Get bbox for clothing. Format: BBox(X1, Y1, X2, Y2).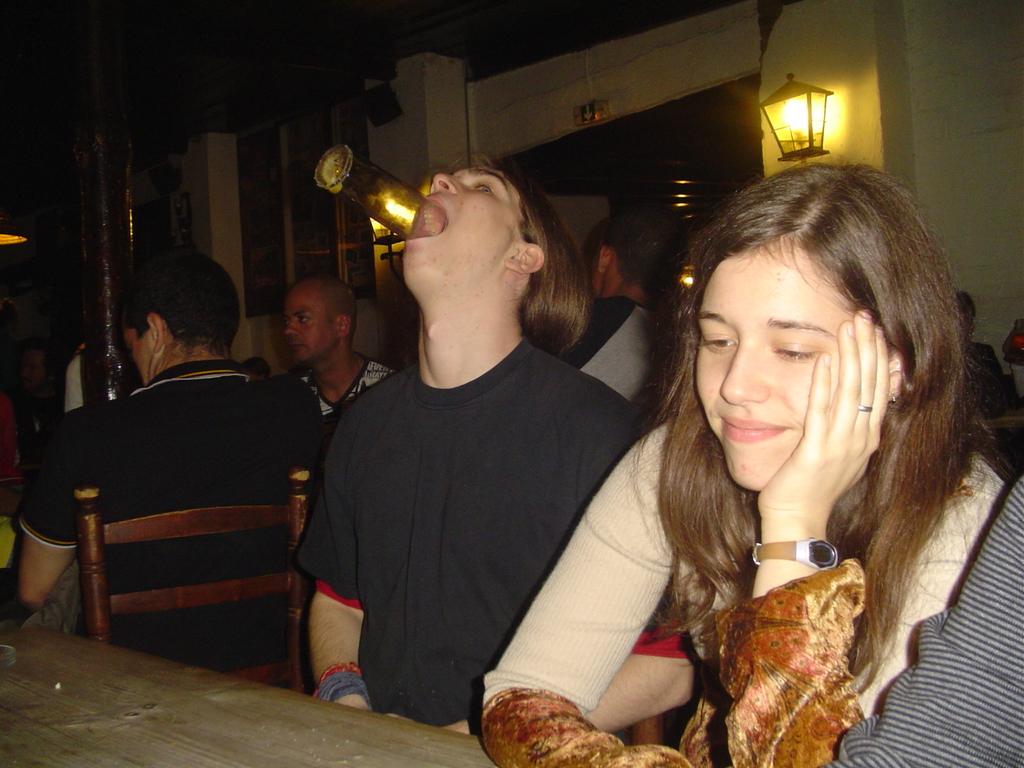
BBox(277, 242, 627, 717).
